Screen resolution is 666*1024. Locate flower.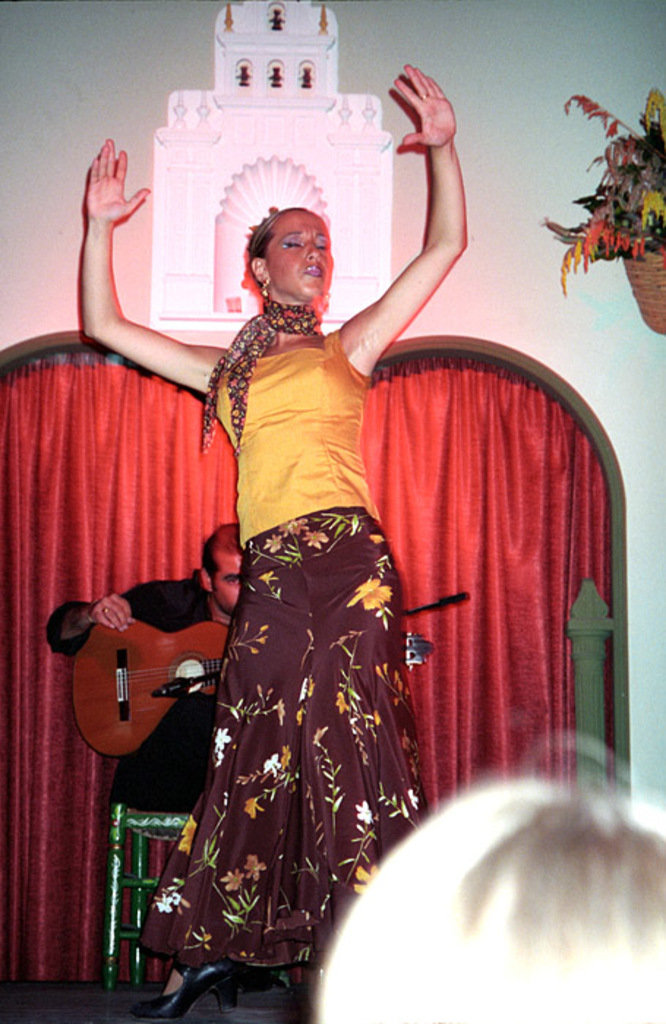
crop(263, 525, 287, 553).
